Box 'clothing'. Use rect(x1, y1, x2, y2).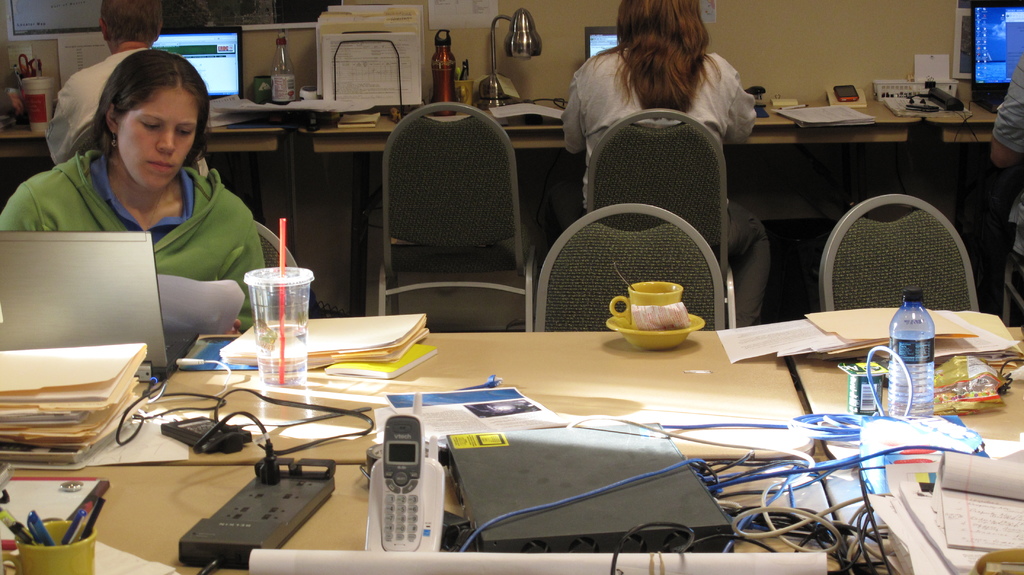
rect(989, 47, 1023, 312).
